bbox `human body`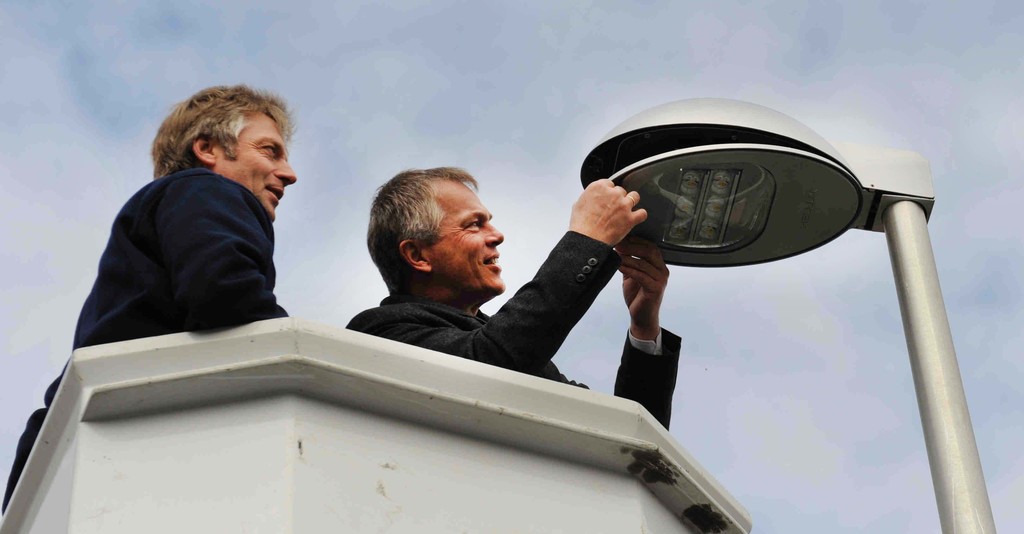
locate(342, 165, 684, 435)
